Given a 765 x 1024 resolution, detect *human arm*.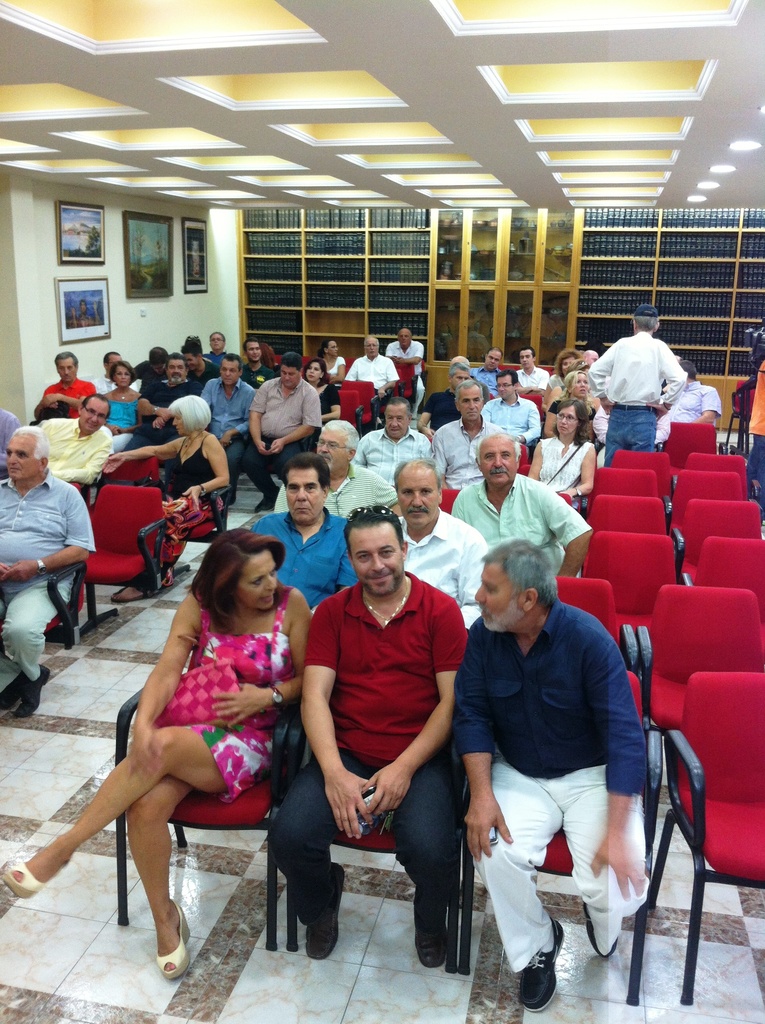
bbox=(533, 433, 548, 481).
